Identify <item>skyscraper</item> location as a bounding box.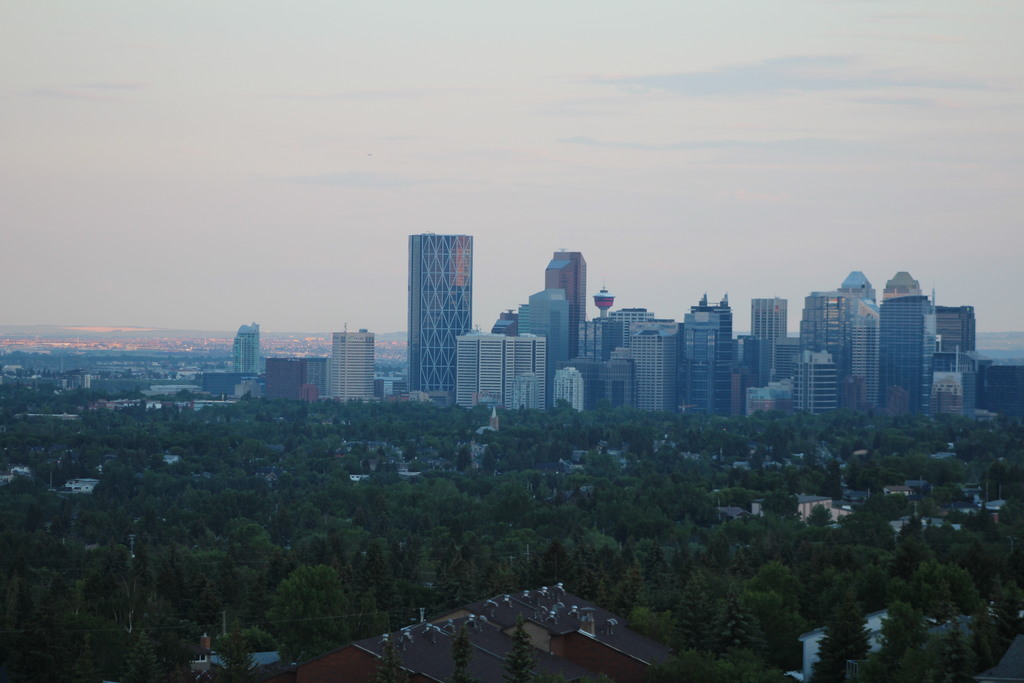
rect(404, 232, 474, 401).
